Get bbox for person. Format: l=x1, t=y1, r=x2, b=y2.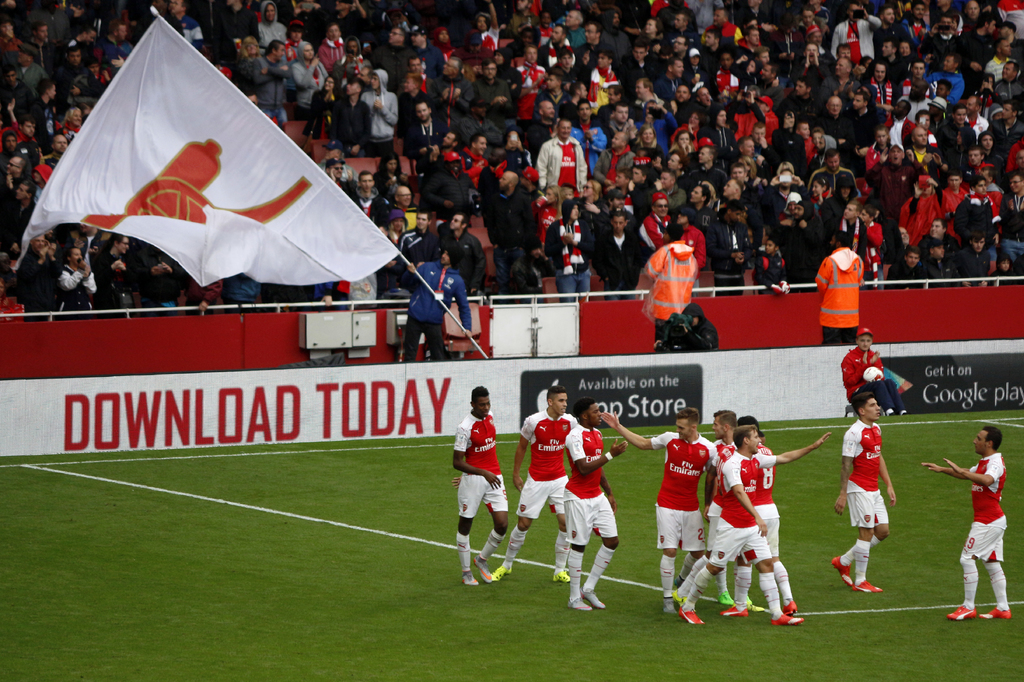
l=488, t=380, r=575, b=584.
